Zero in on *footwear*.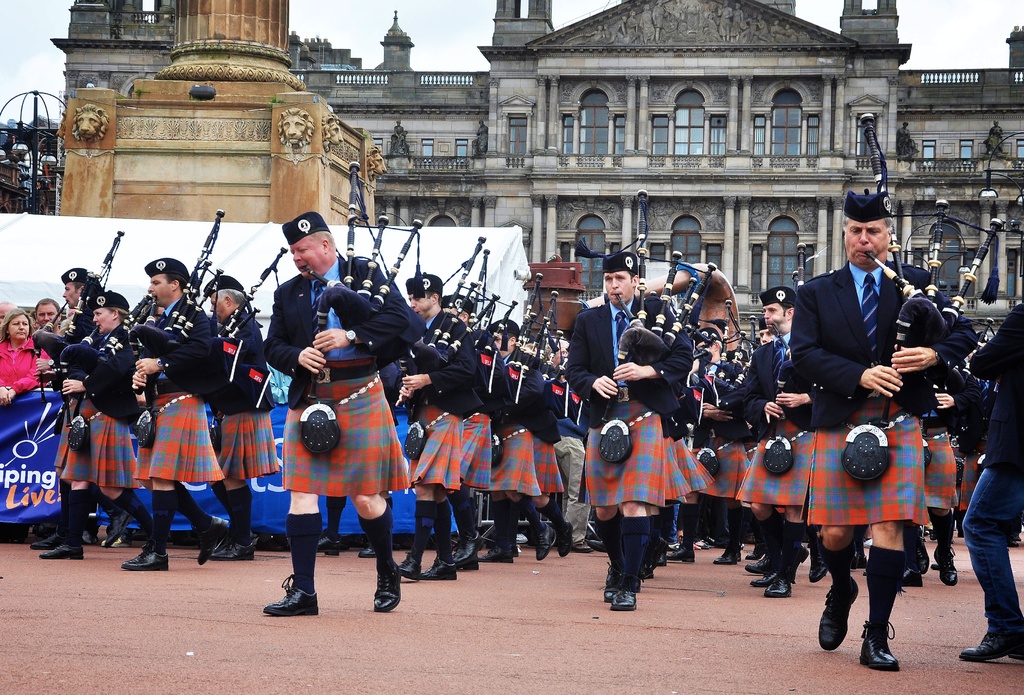
Zeroed in: pyautogui.locateOnScreen(513, 542, 518, 555).
